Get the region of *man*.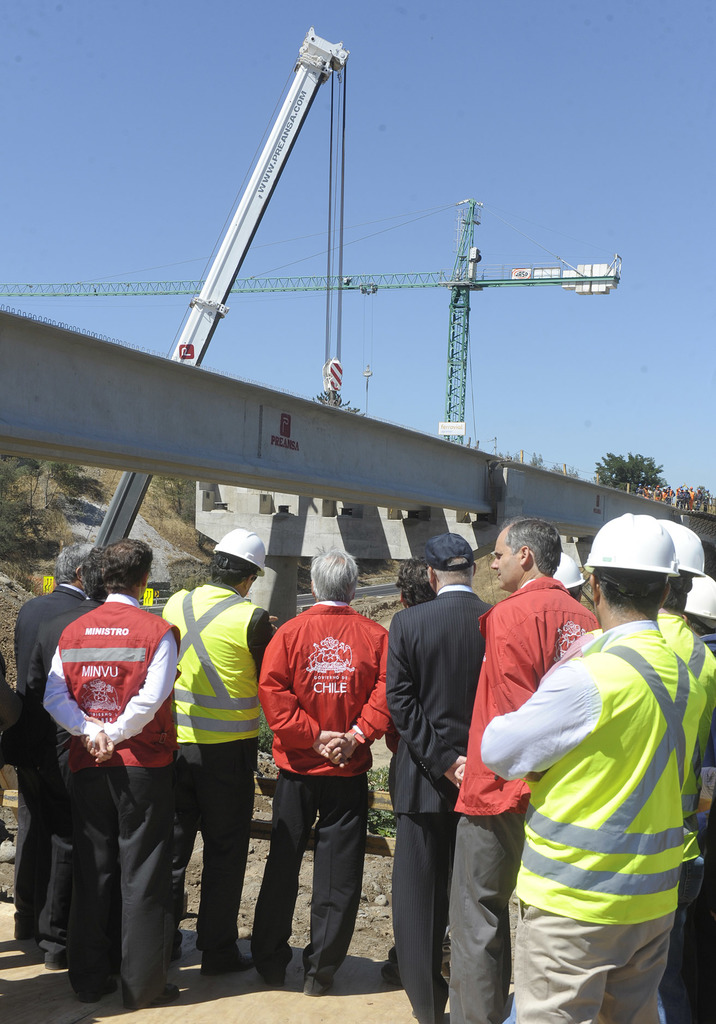
box(683, 568, 715, 655).
